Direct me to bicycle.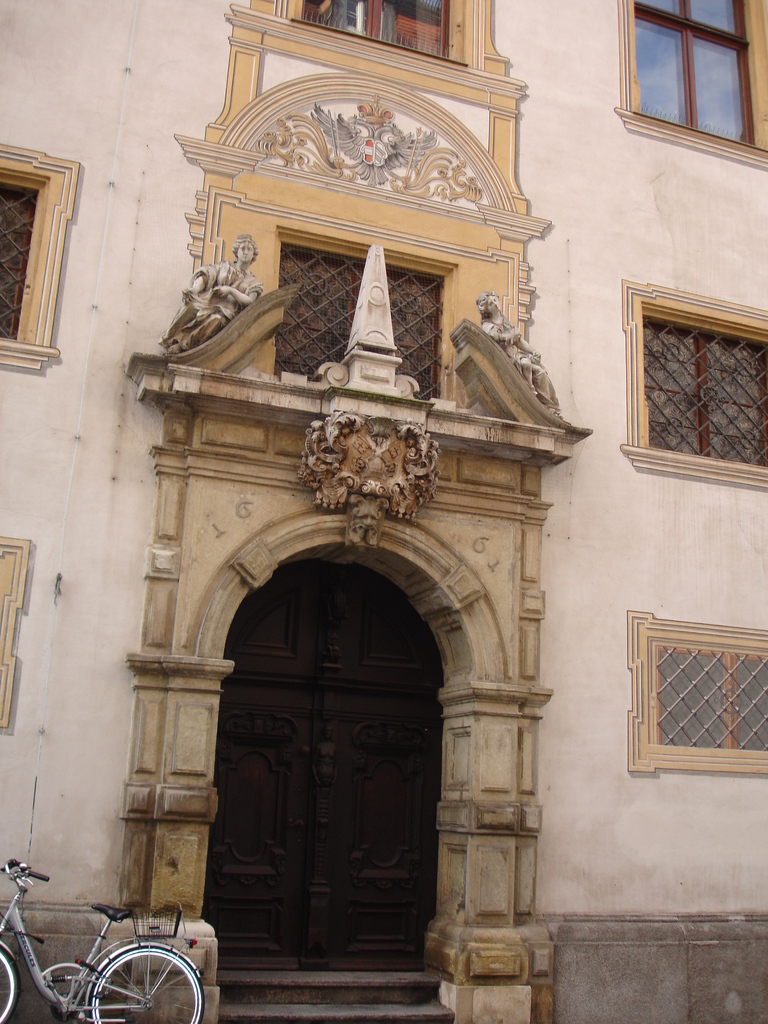
Direction: region(17, 892, 163, 1018).
